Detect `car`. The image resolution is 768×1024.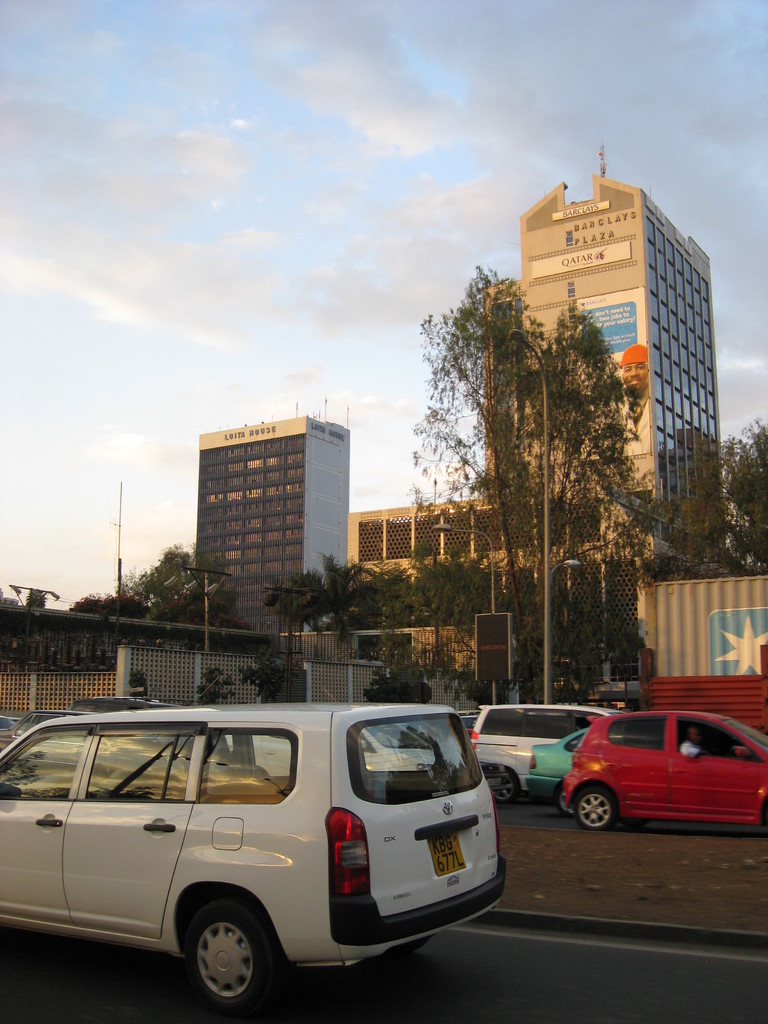
<box>67,691,169,710</box>.
